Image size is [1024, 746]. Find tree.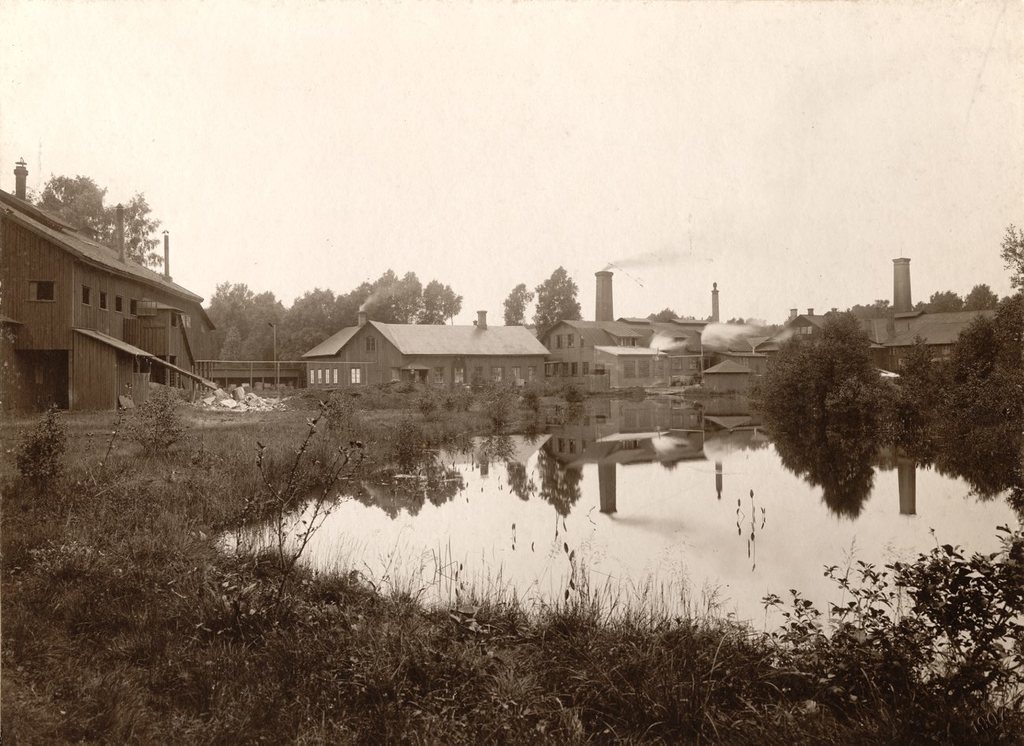
rect(927, 299, 1023, 428).
